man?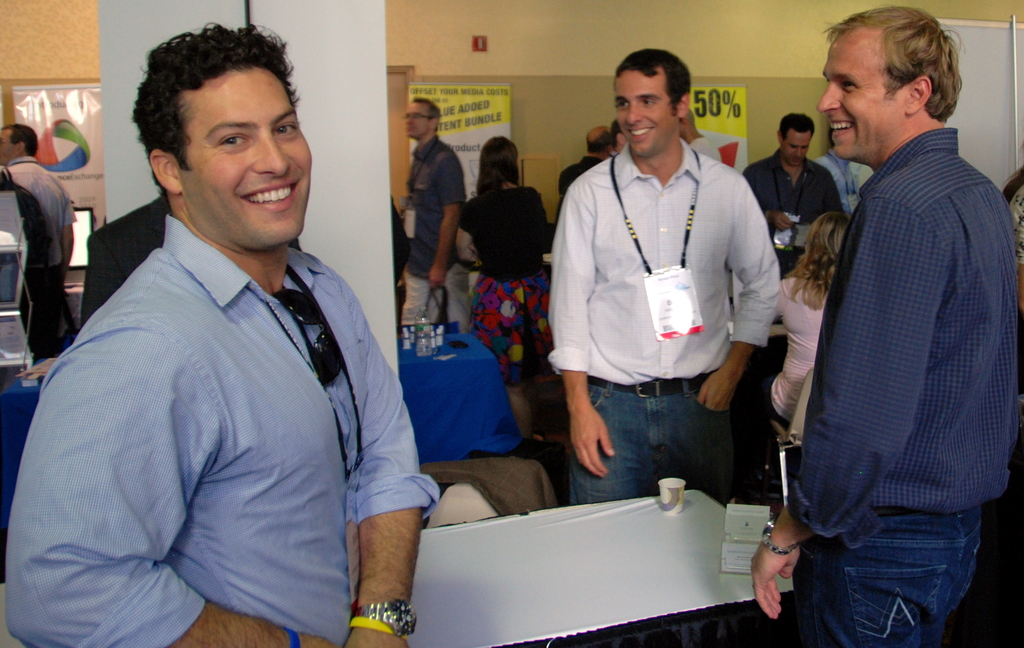
BBox(819, 129, 866, 216)
